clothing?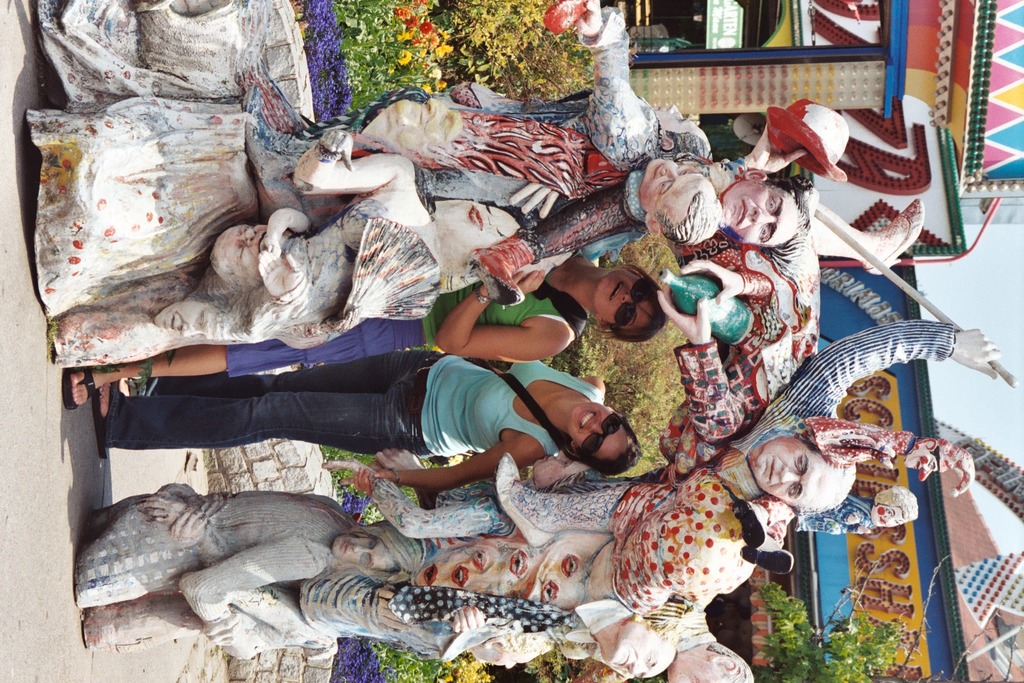
detection(213, 271, 581, 372)
